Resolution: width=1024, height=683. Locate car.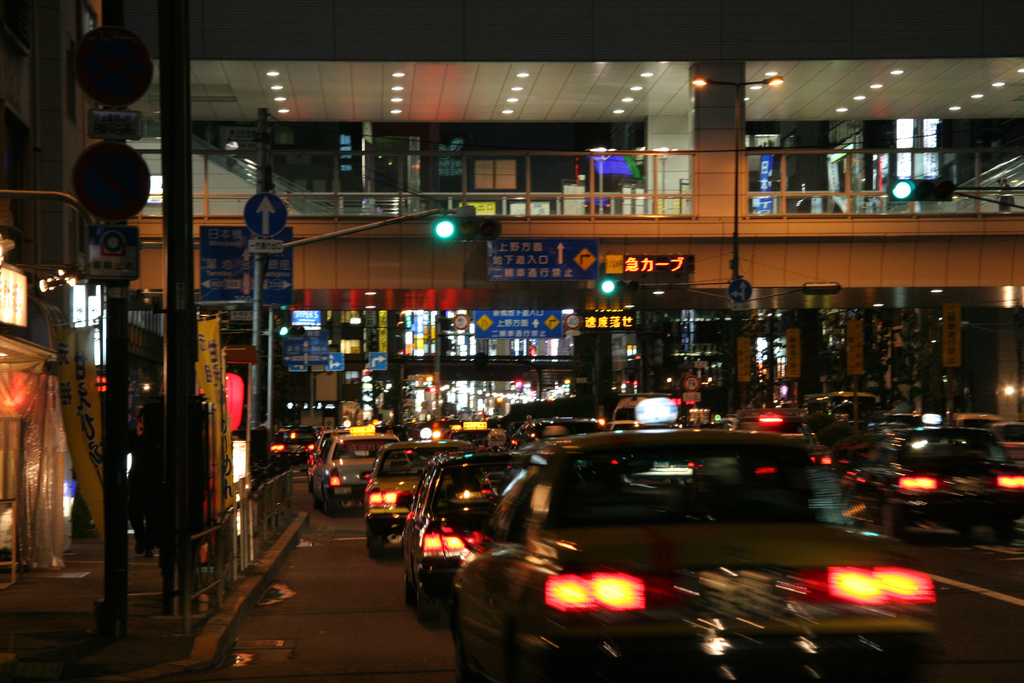
(838,429,1023,533).
